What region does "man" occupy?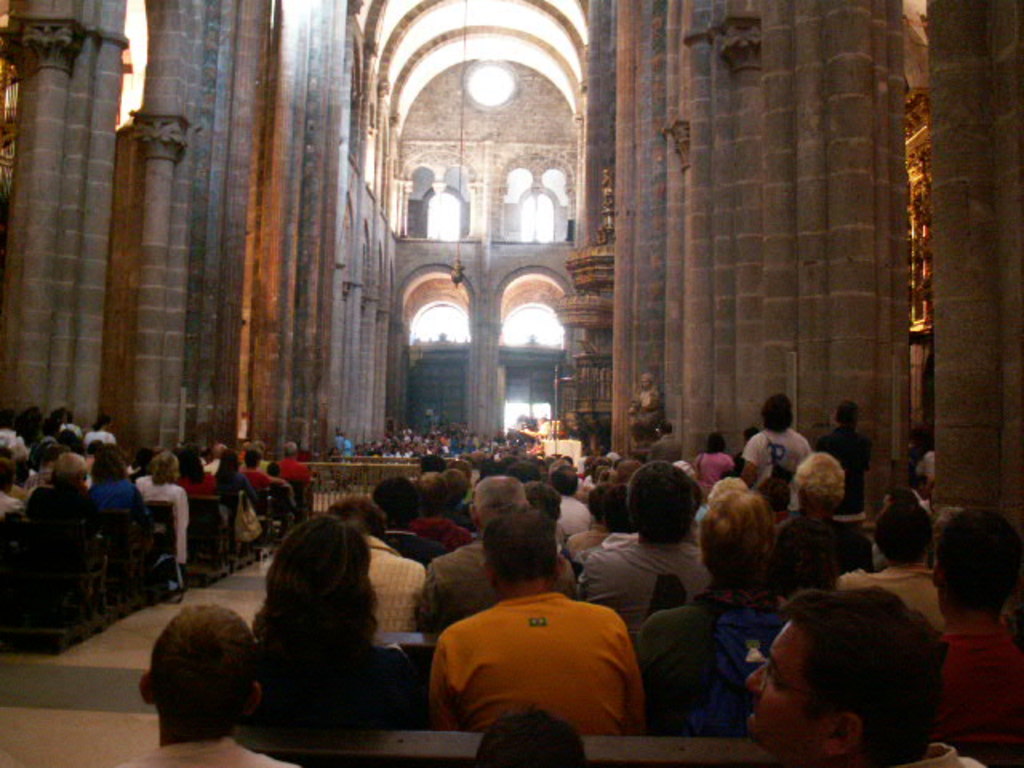
detection(240, 440, 250, 458).
